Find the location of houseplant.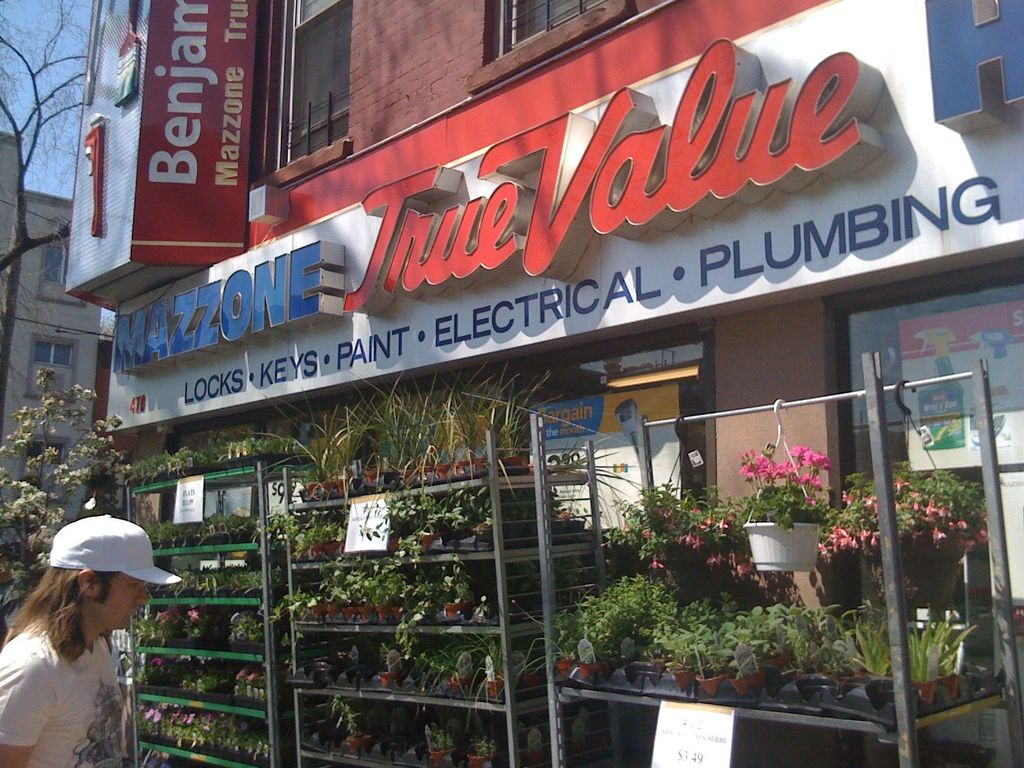
Location: (x1=245, y1=362, x2=543, y2=502).
